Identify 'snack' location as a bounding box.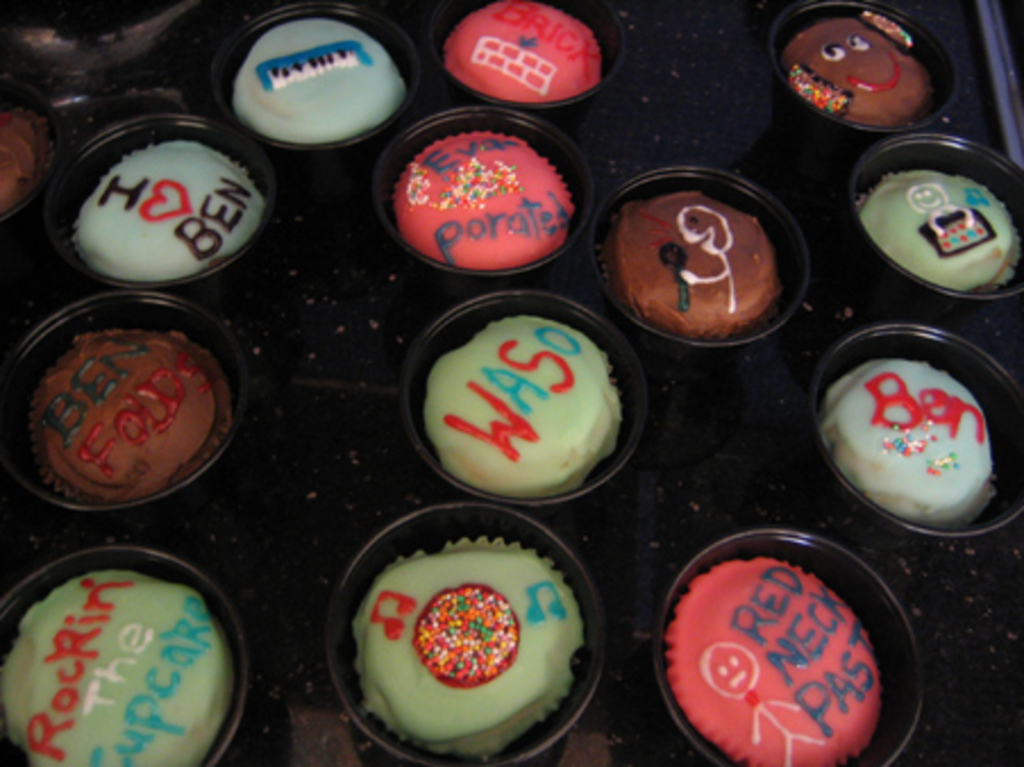
bbox=(425, 315, 622, 497).
